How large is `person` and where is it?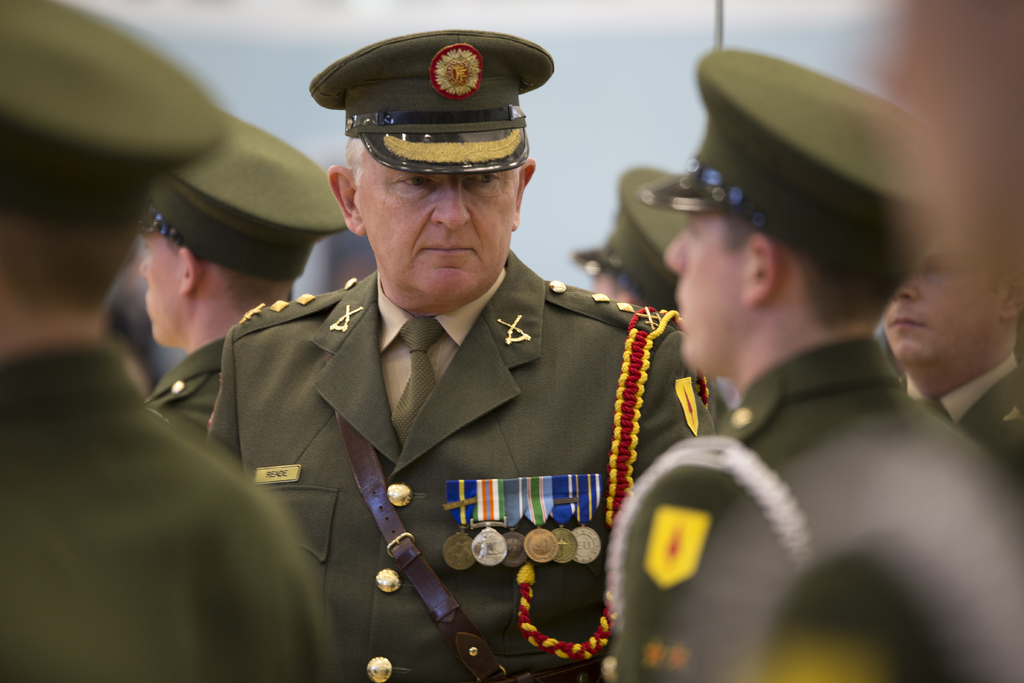
Bounding box: select_region(133, 101, 351, 352).
